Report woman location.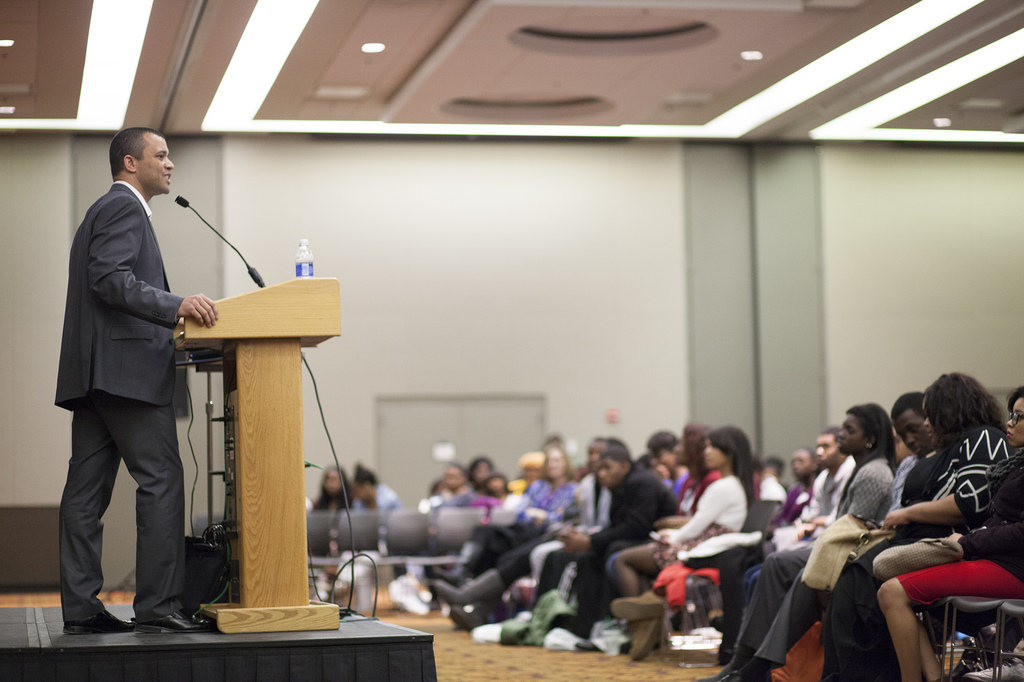
Report: [left=432, top=440, right=568, bottom=584].
